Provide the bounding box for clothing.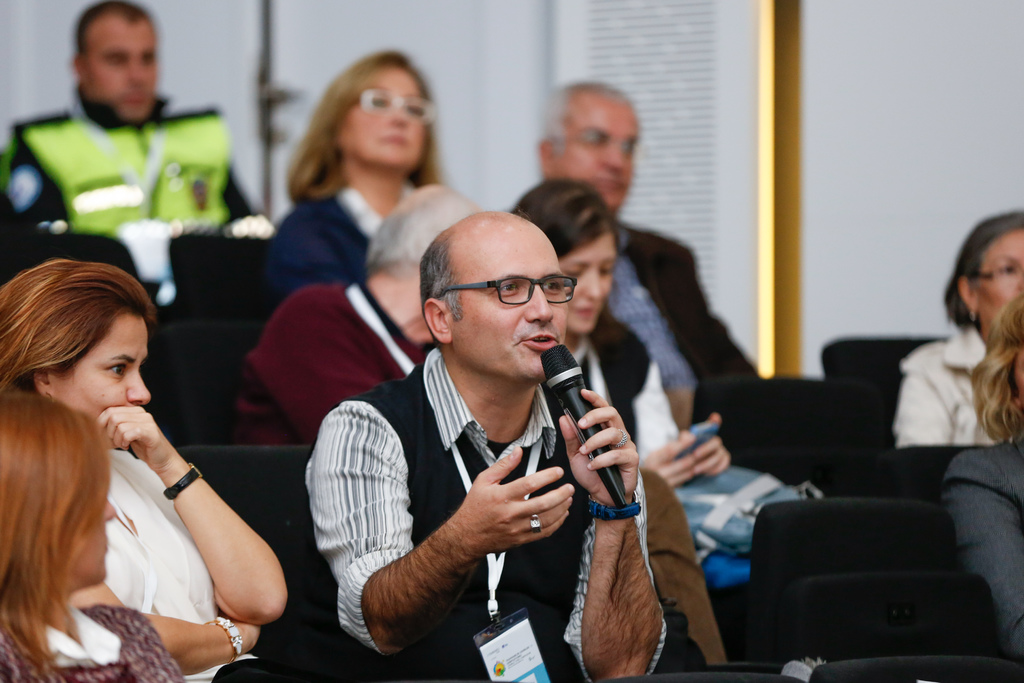
bbox(43, 456, 236, 682).
